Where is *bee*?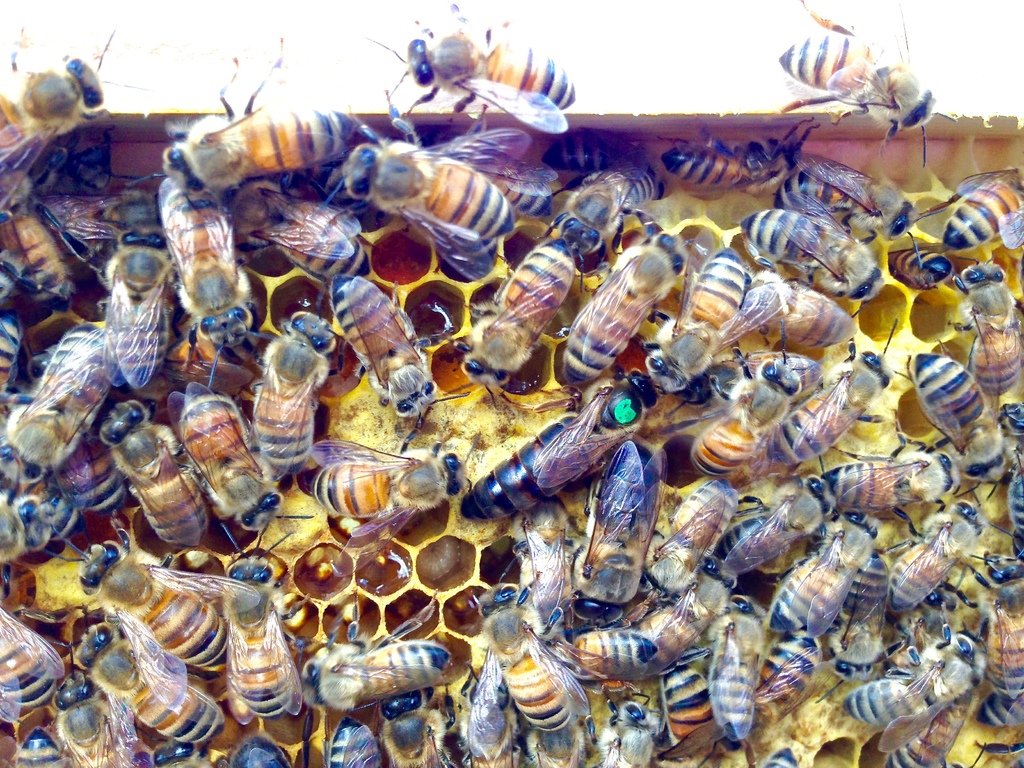
<bbox>140, 170, 265, 385</bbox>.
